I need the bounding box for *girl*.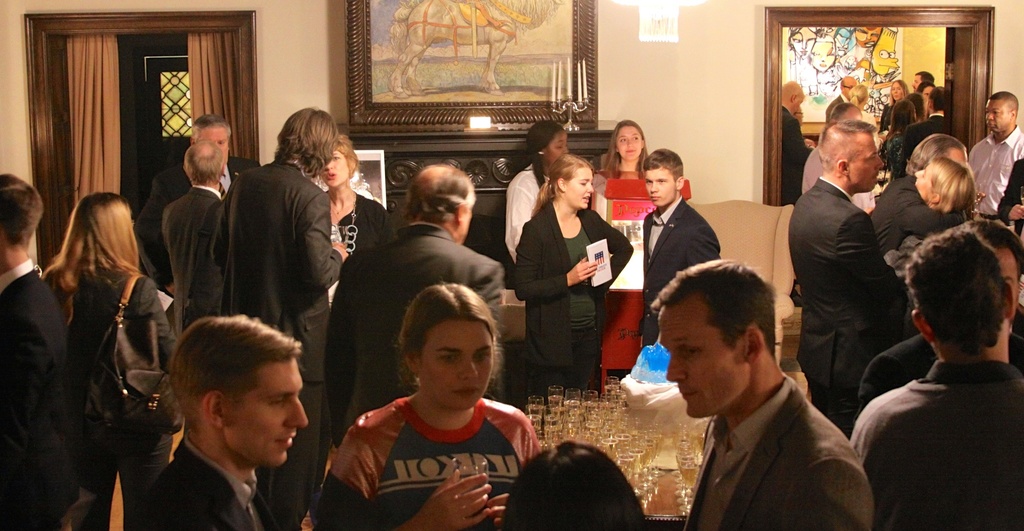
Here it is: rect(324, 133, 390, 264).
